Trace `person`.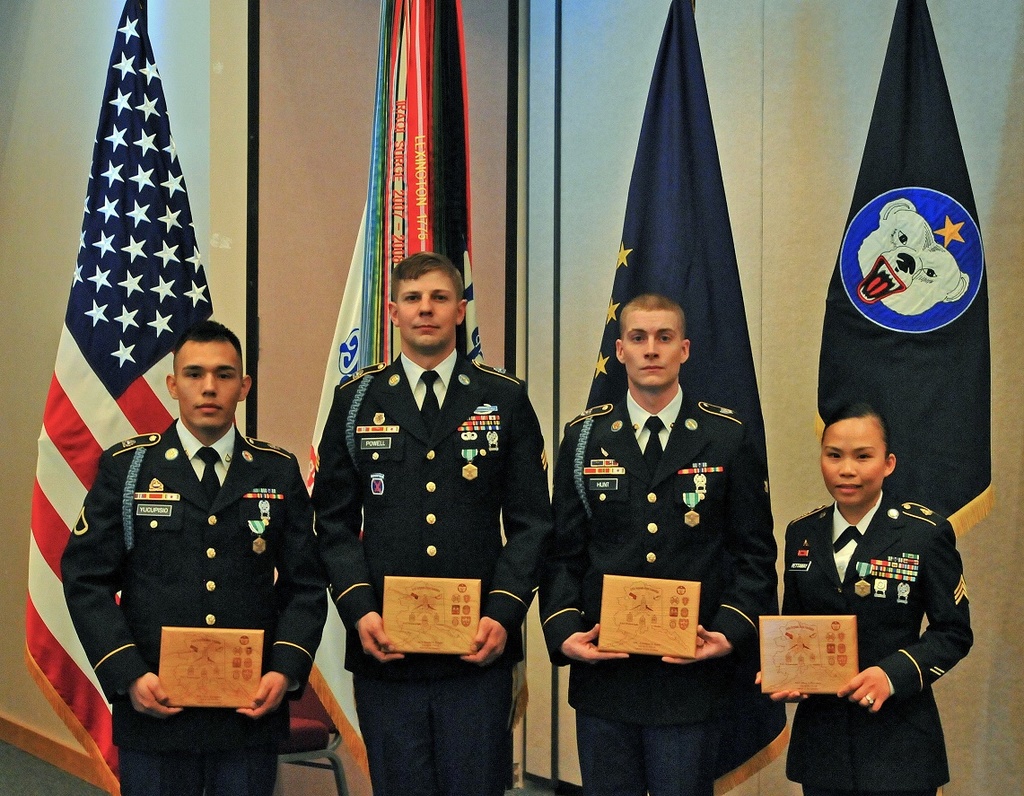
Traced to (311,254,555,795).
